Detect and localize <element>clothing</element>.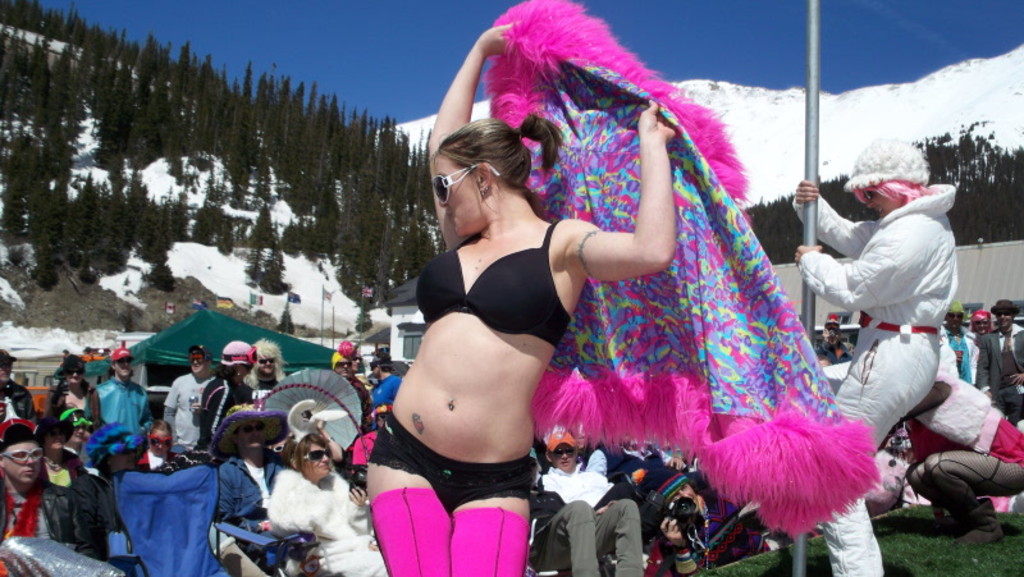
Localized at {"x1": 781, "y1": 173, "x2": 950, "y2": 576}.
